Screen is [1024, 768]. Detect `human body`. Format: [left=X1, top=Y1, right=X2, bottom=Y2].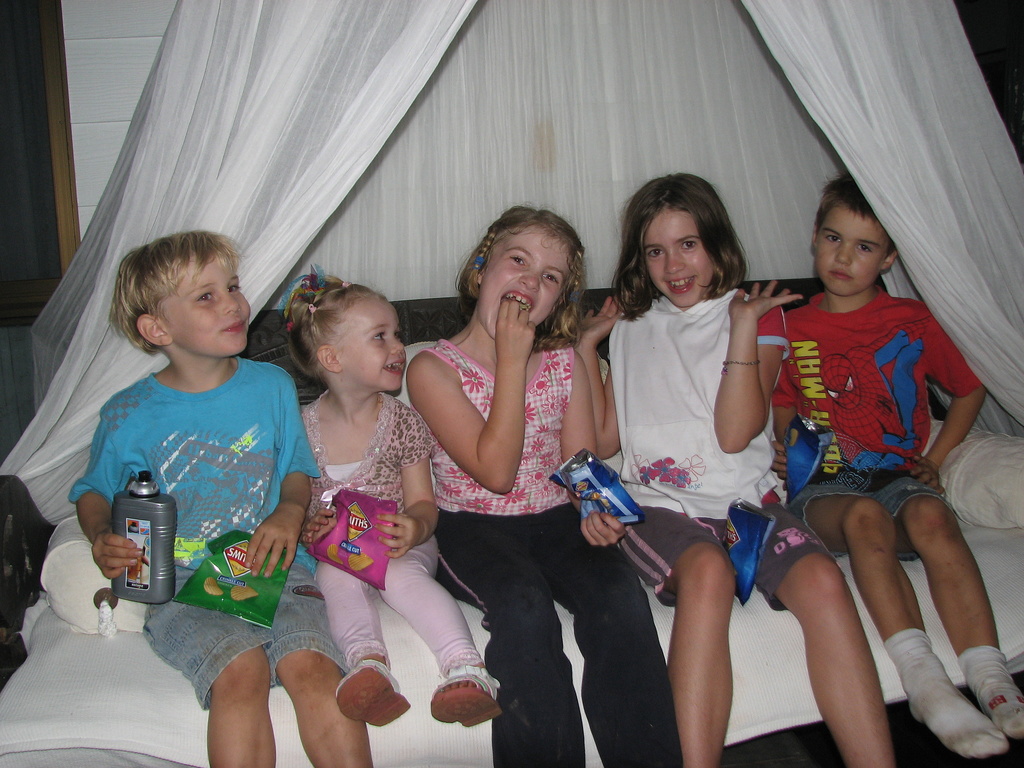
[left=572, top=283, right=892, bottom=767].
